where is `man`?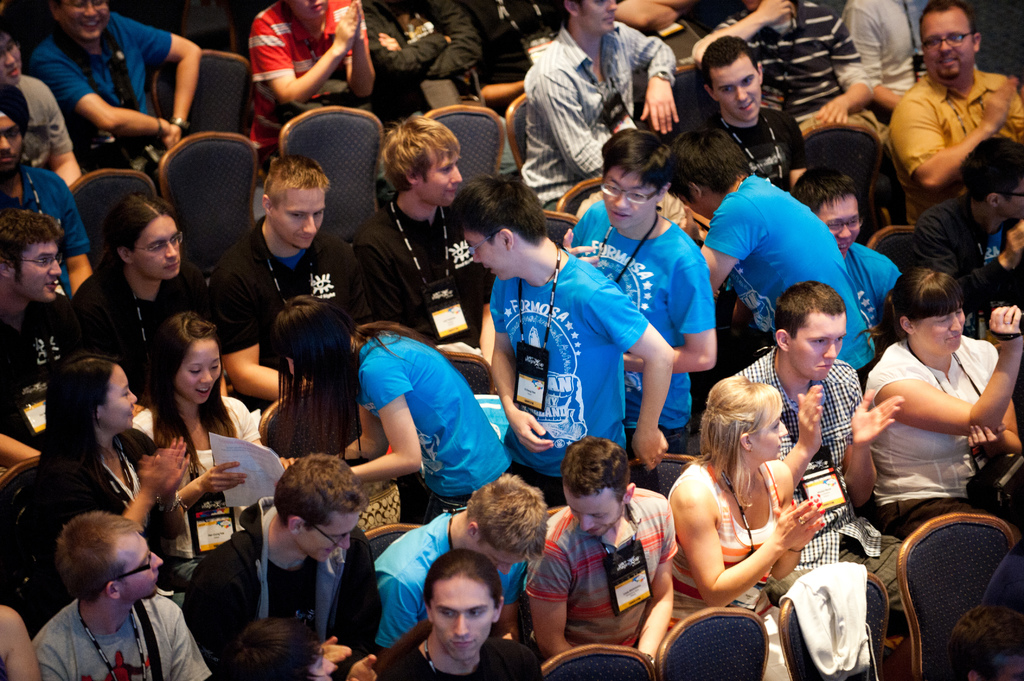
<region>718, 266, 928, 662</region>.
